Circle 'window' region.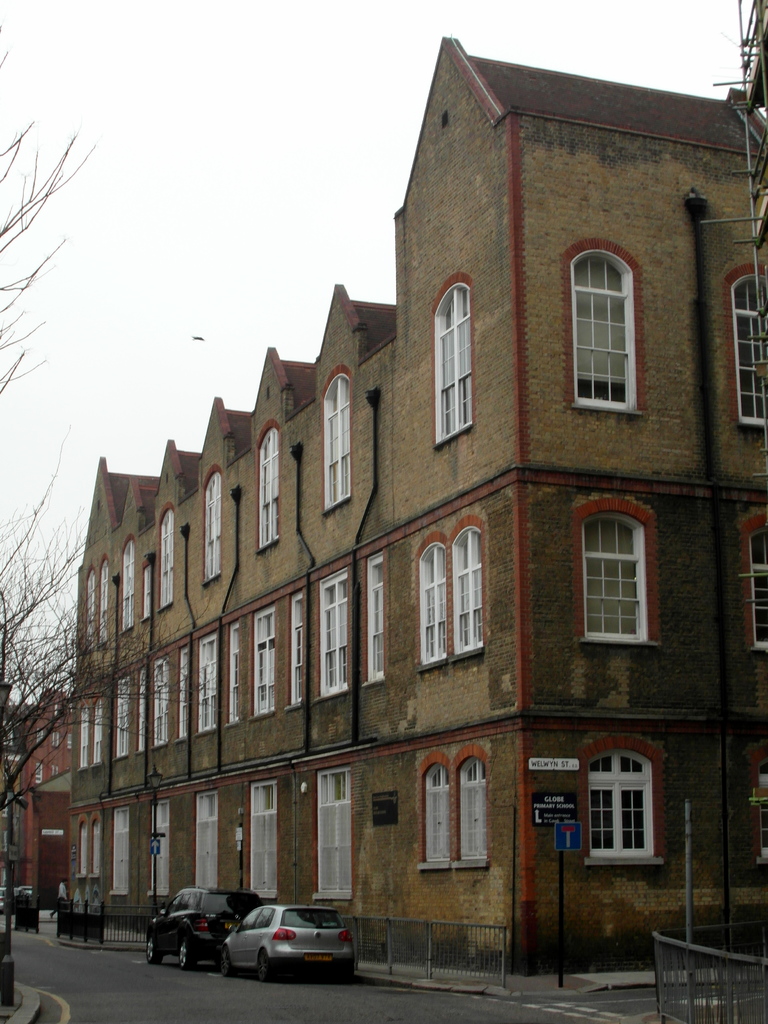
Region: (x1=413, y1=526, x2=444, y2=671).
